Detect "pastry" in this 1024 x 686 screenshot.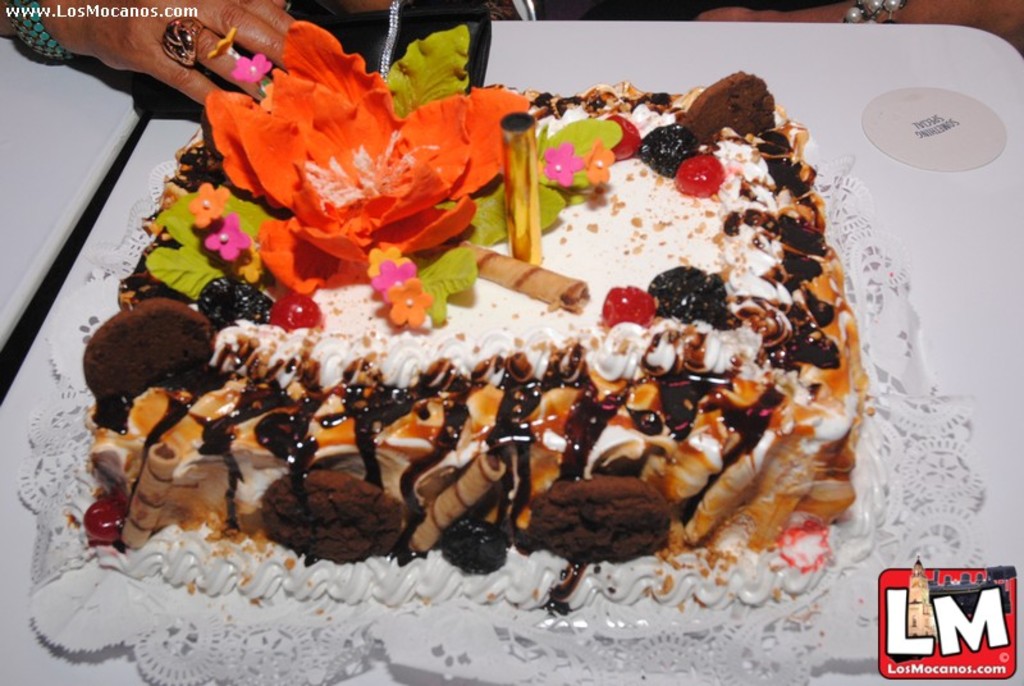
Detection: 104:22:870:605.
